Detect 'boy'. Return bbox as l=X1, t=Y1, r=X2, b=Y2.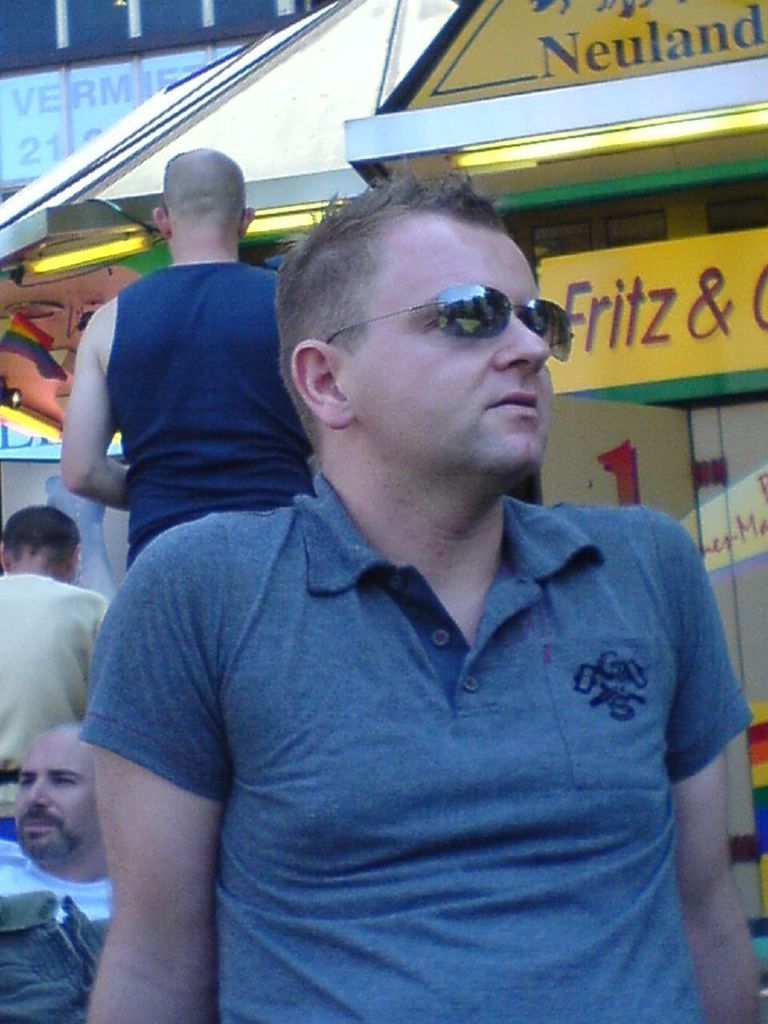
l=0, t=504, r=118, b=818.
